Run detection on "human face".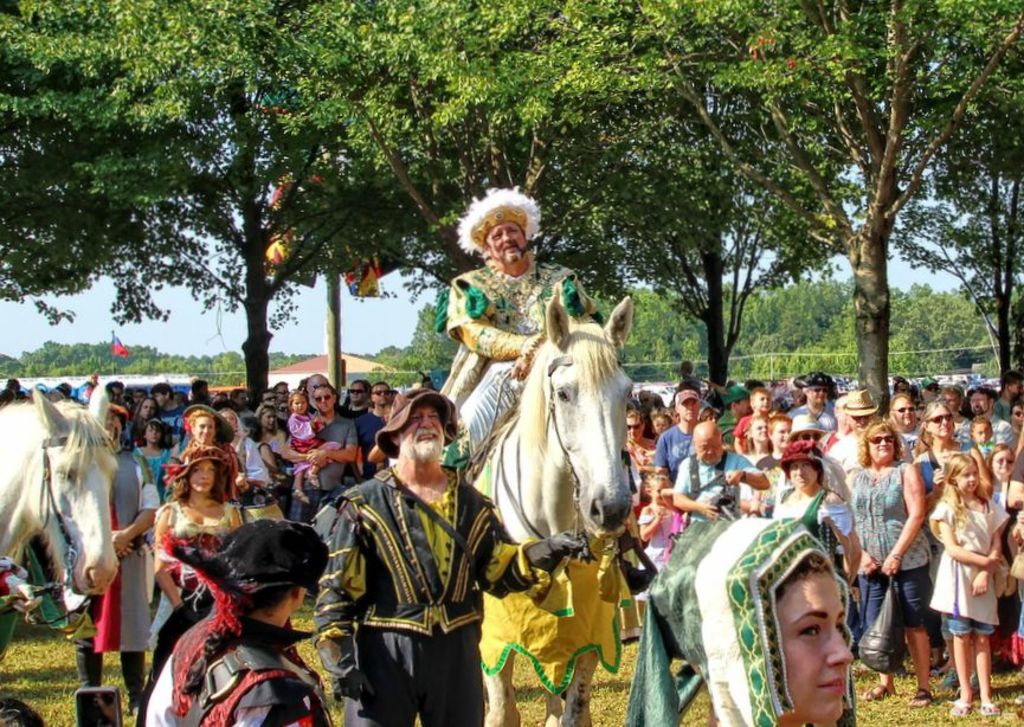
Result: rect(769, 565, 865, 714).
